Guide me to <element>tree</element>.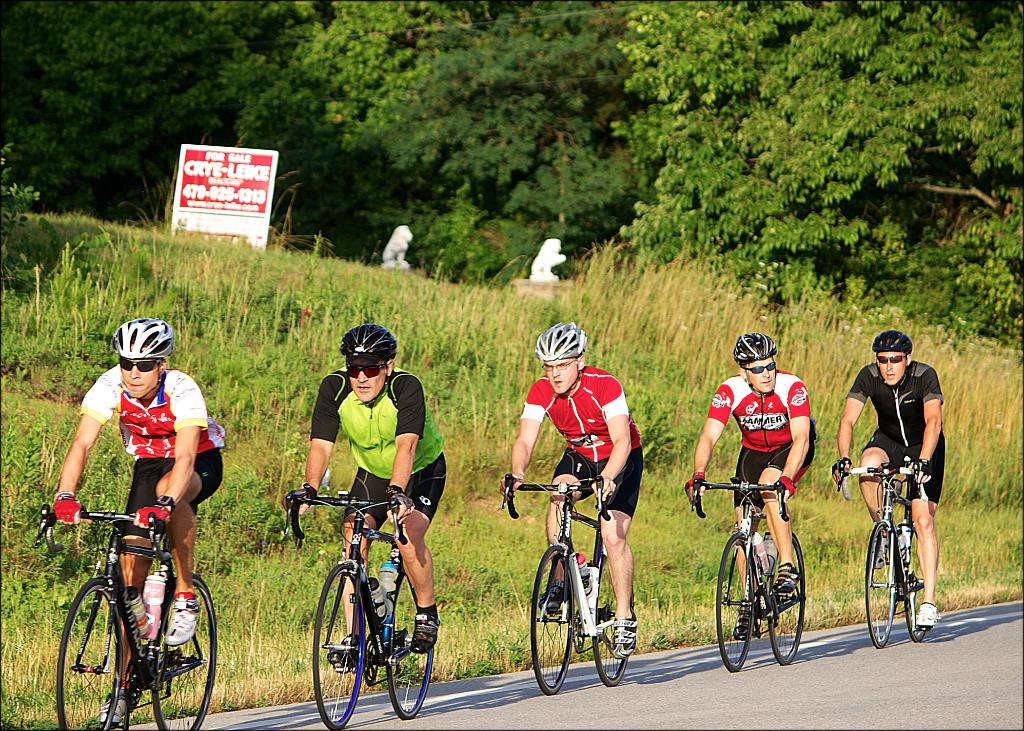
Guidance: locate(0, 0, 623, 303).
